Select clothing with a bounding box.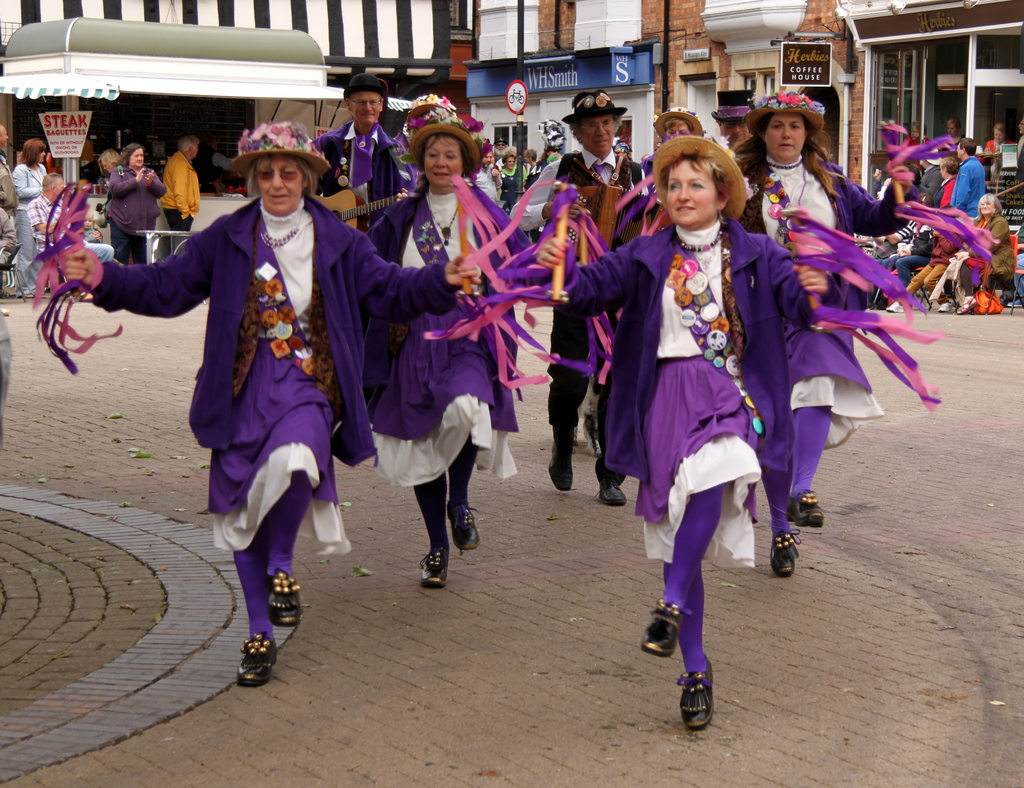
[x1=958, y1=154, x2=988, y2=209].
